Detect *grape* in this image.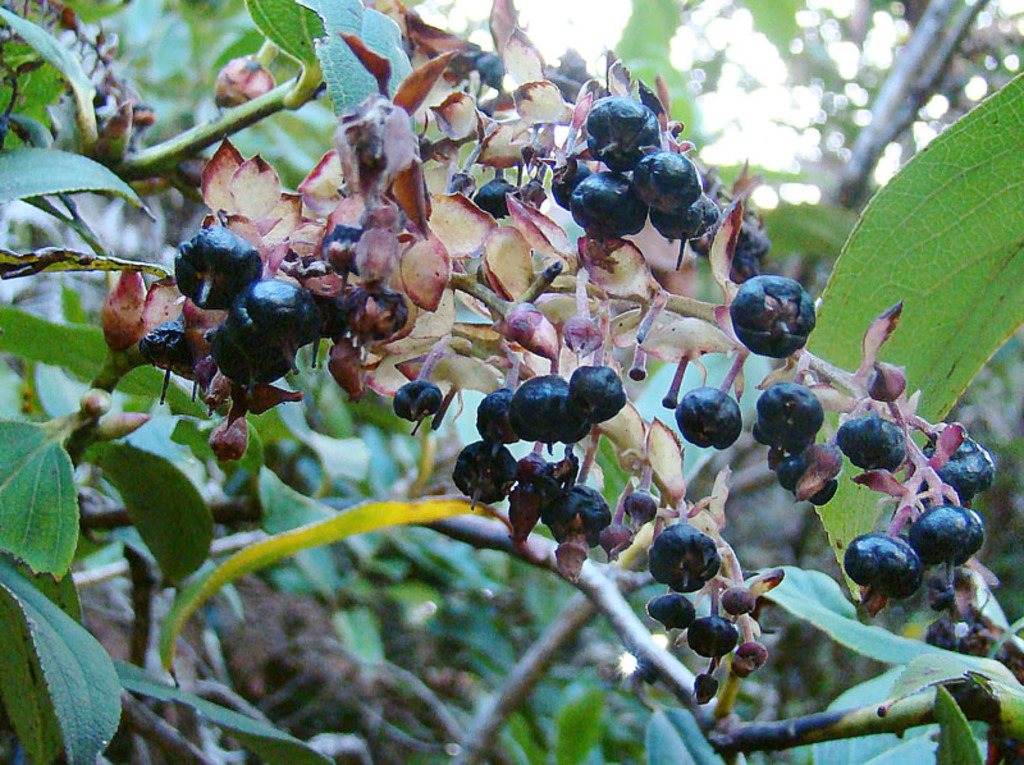
Detection: box(673, 382, 739, 448).
